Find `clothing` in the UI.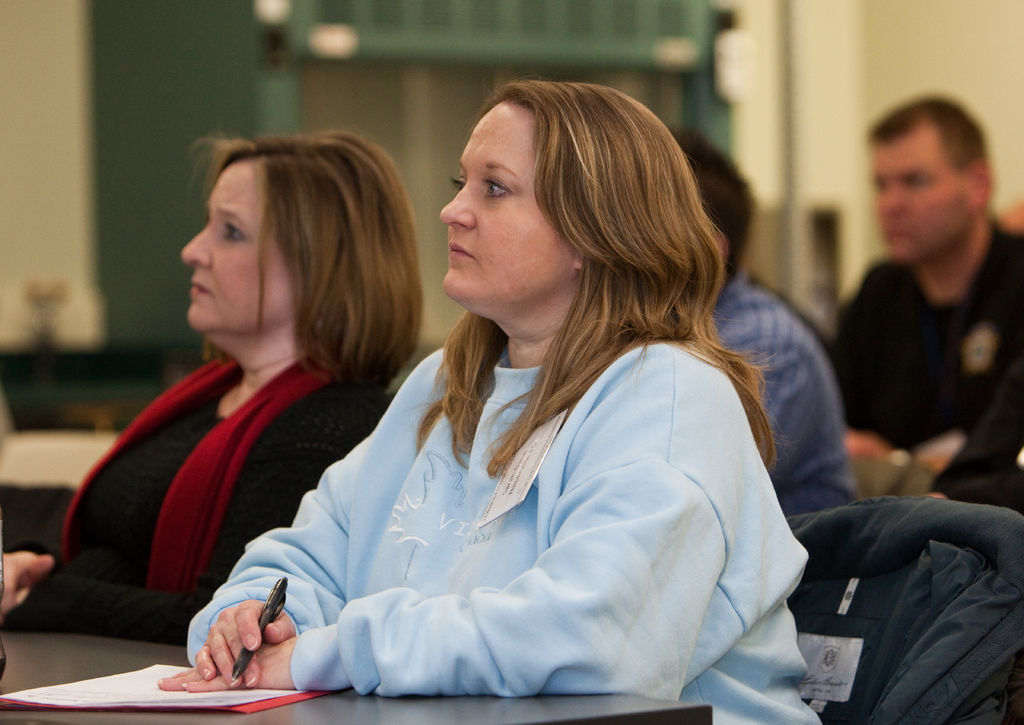
UI element at <region>232, 280, 803, 708</region>.
